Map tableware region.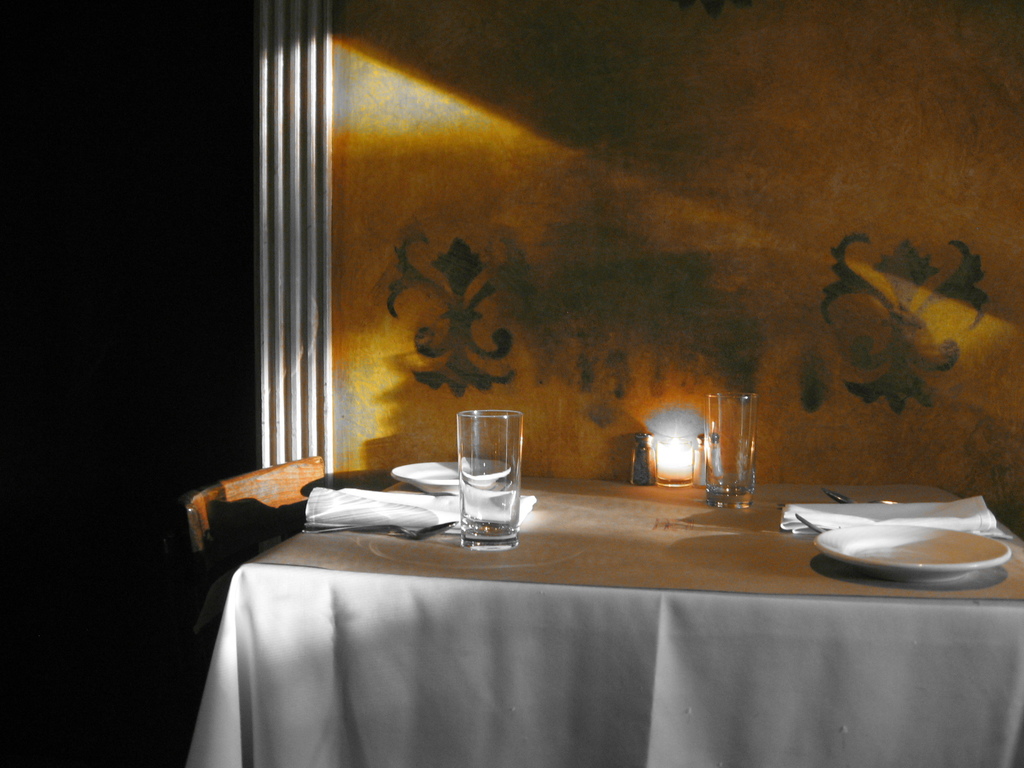
Mapped to 696,435,720,490.
